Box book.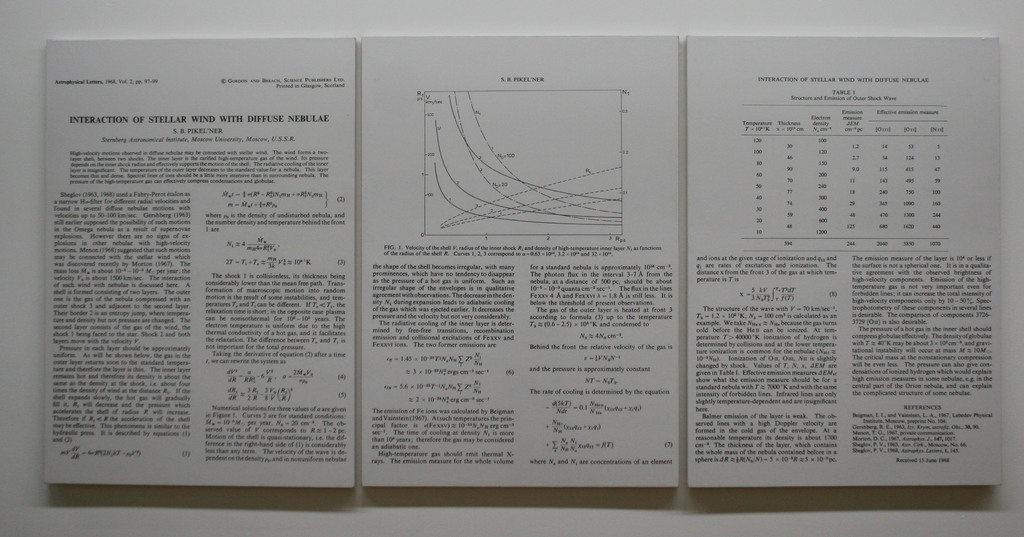
(45,37,353,489).
